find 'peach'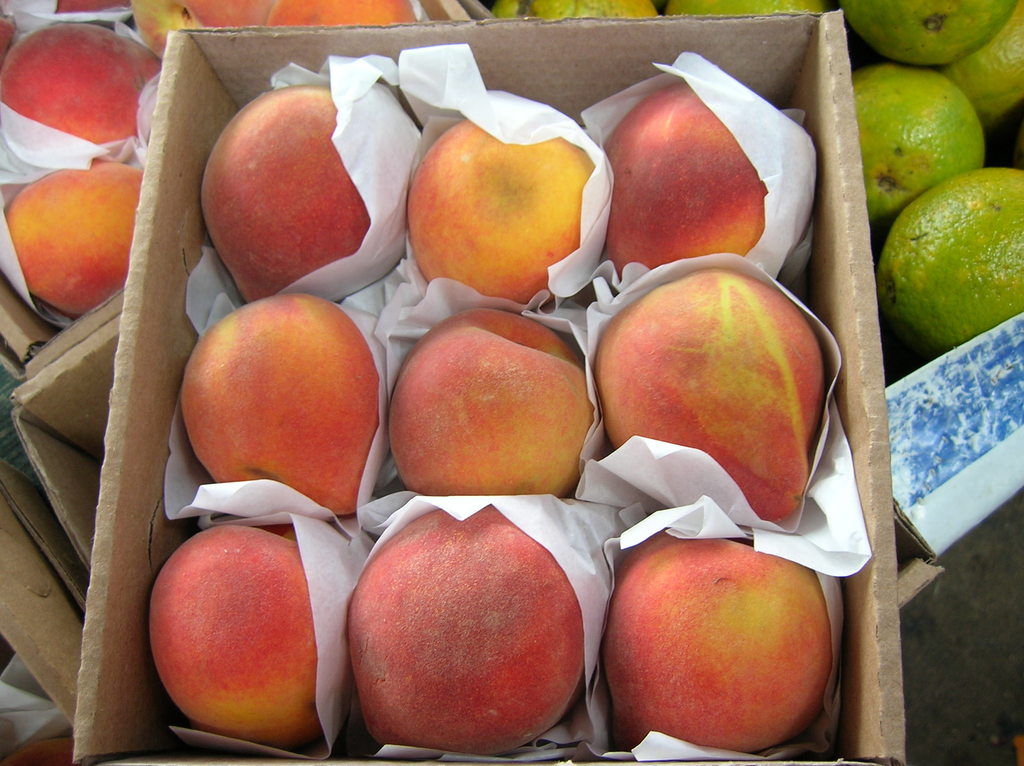
Rect(149, 525, 318, 752)
